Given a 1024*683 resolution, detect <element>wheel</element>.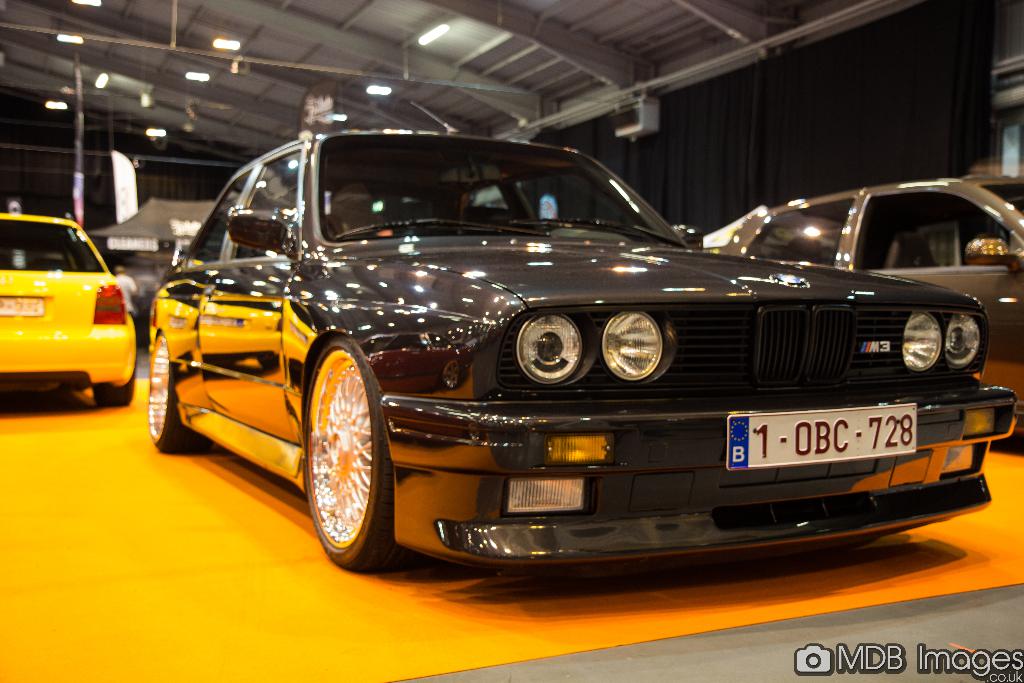
locate(144, 324, 204, 452).
